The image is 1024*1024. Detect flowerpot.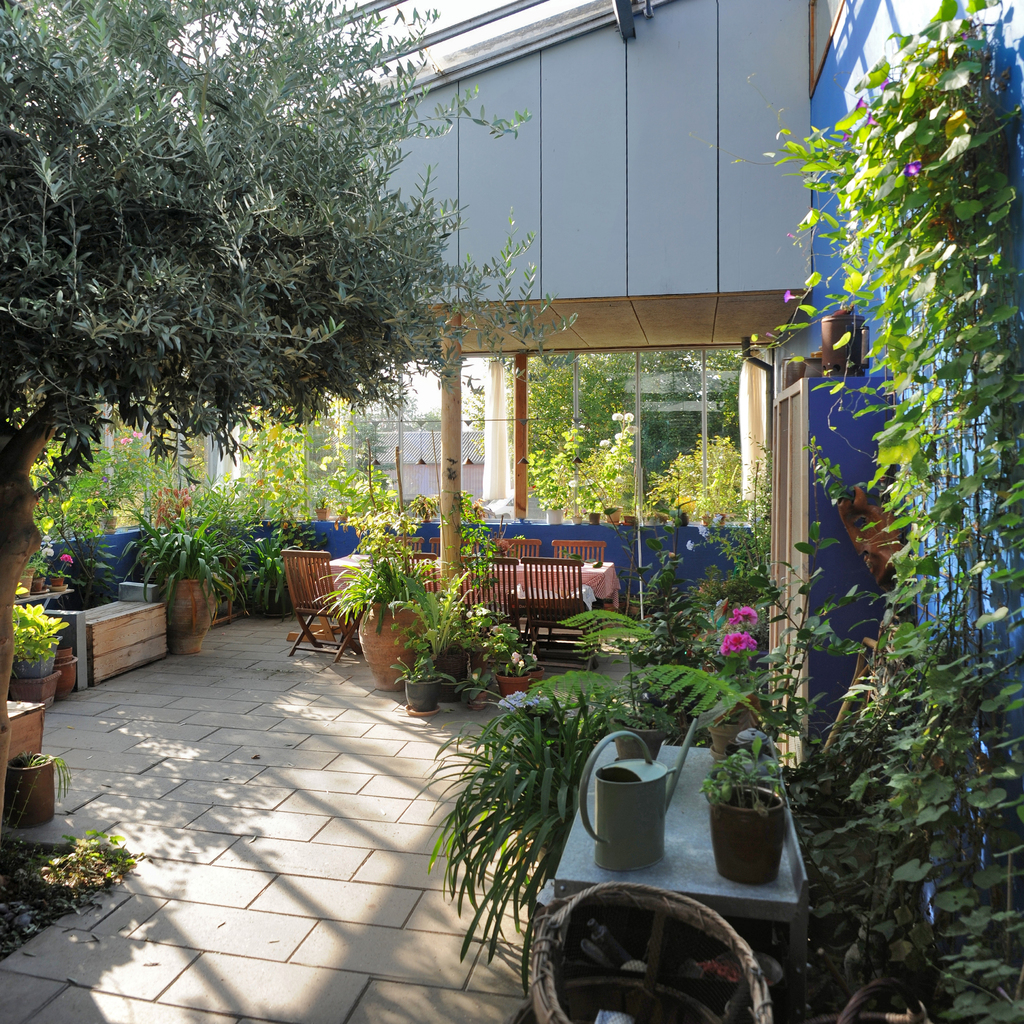
Detection: <region>702, 693, 764, 758</region>.
